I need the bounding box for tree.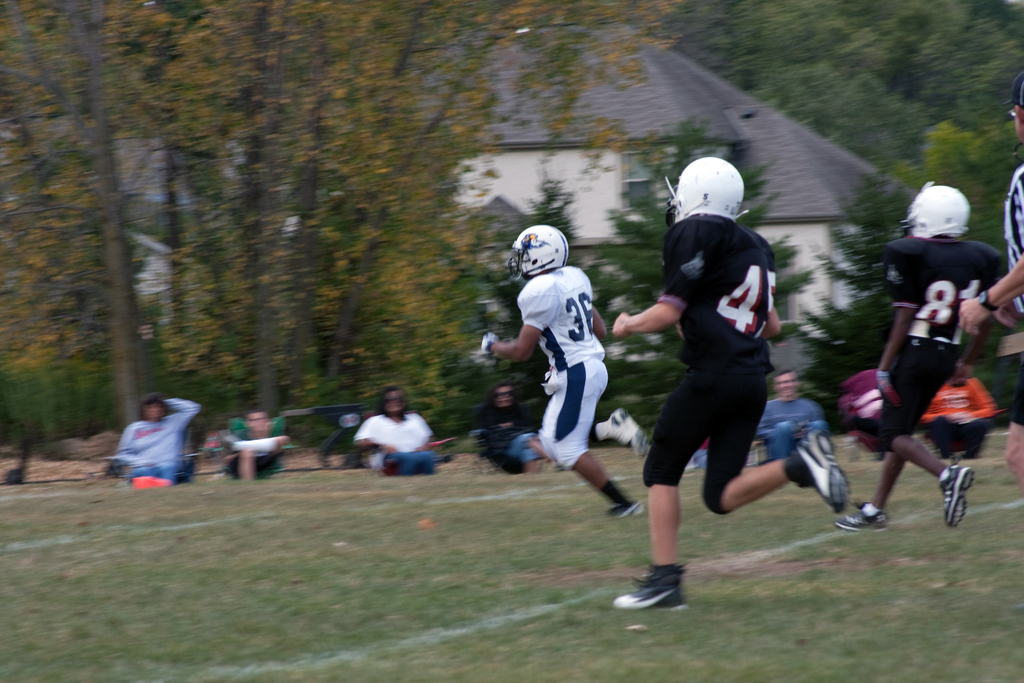
Here it is: (179, 0, 682, 452).
